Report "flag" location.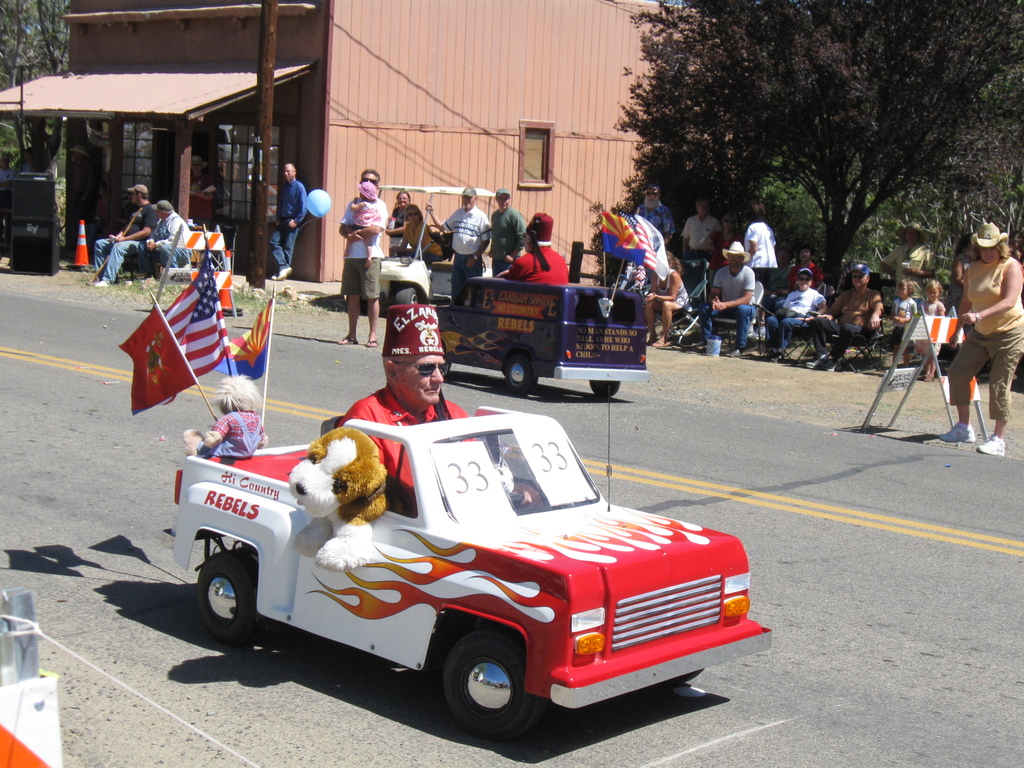
Report: pyautogui.locateOnScreen(620, 207, 666, 285).
